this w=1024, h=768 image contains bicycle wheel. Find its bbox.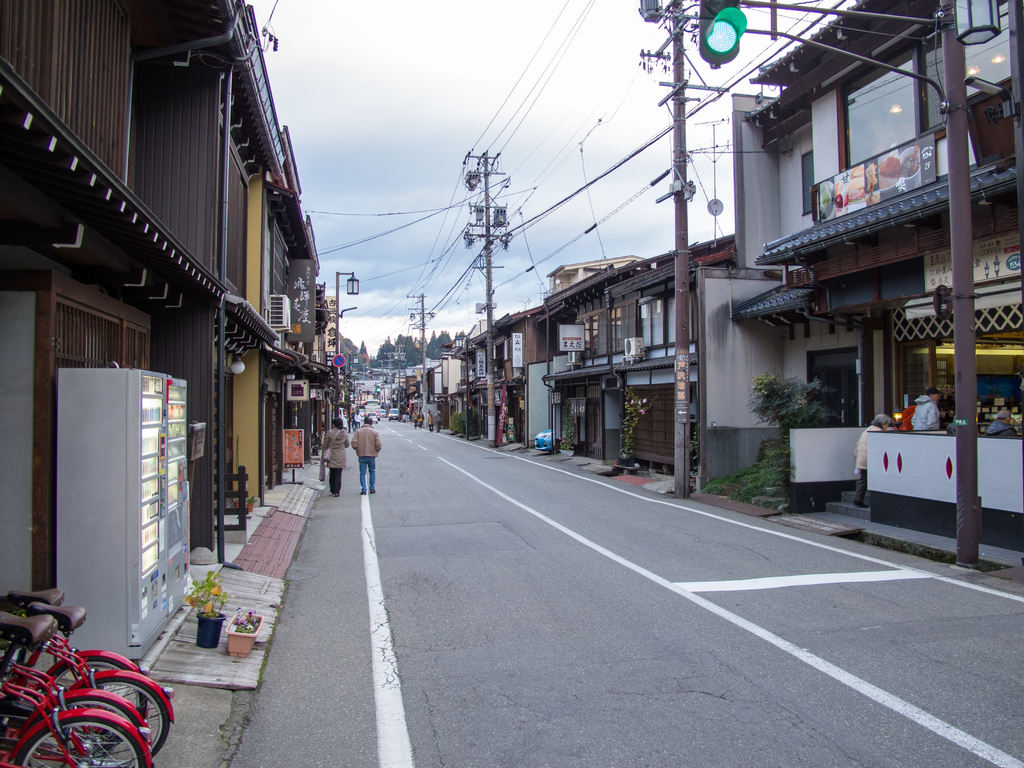
24 693 146 767.
